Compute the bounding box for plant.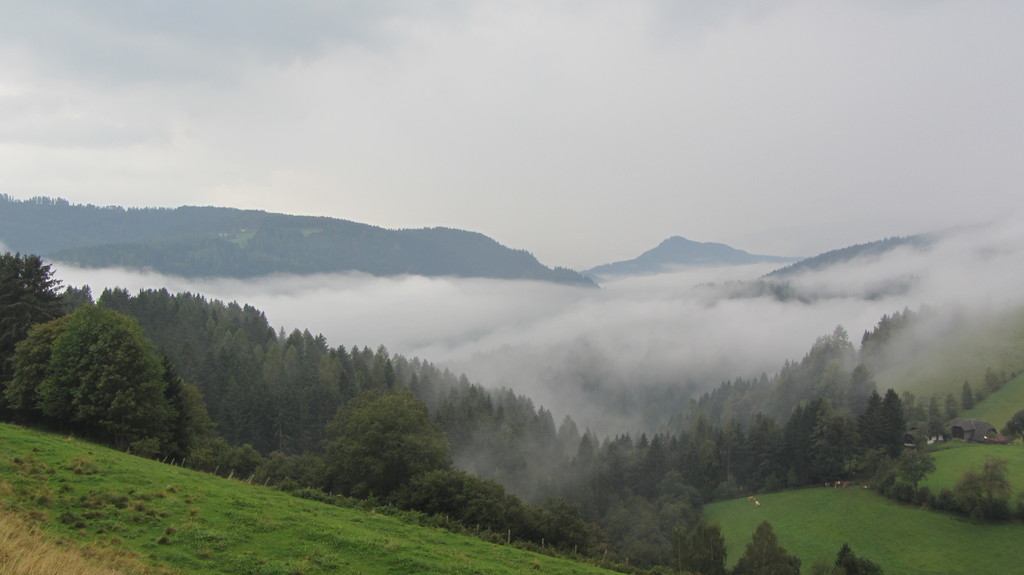
Rect(345, 488, 421, 526).
